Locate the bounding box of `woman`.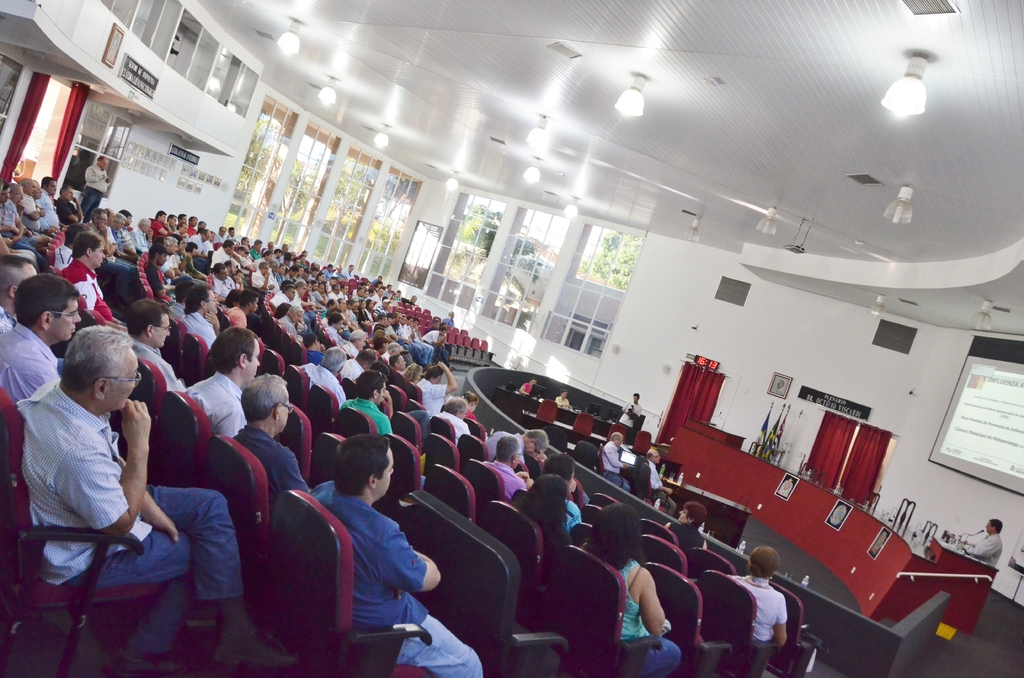
Bounding box: box=[519, 475, 582, 554].
